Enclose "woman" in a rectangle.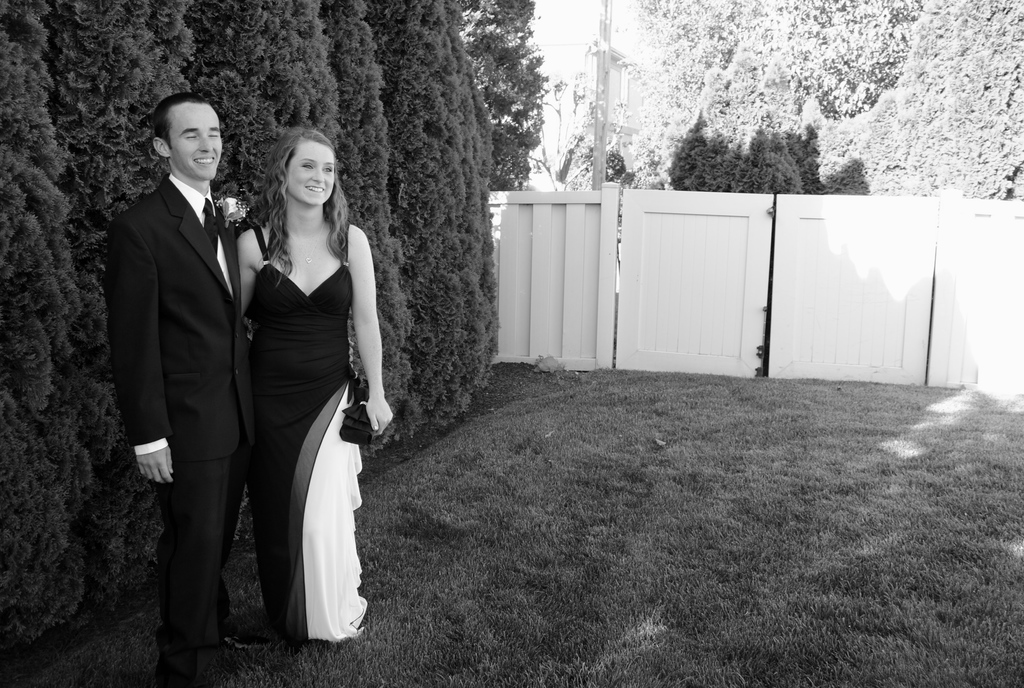
[214,120,370,656].
